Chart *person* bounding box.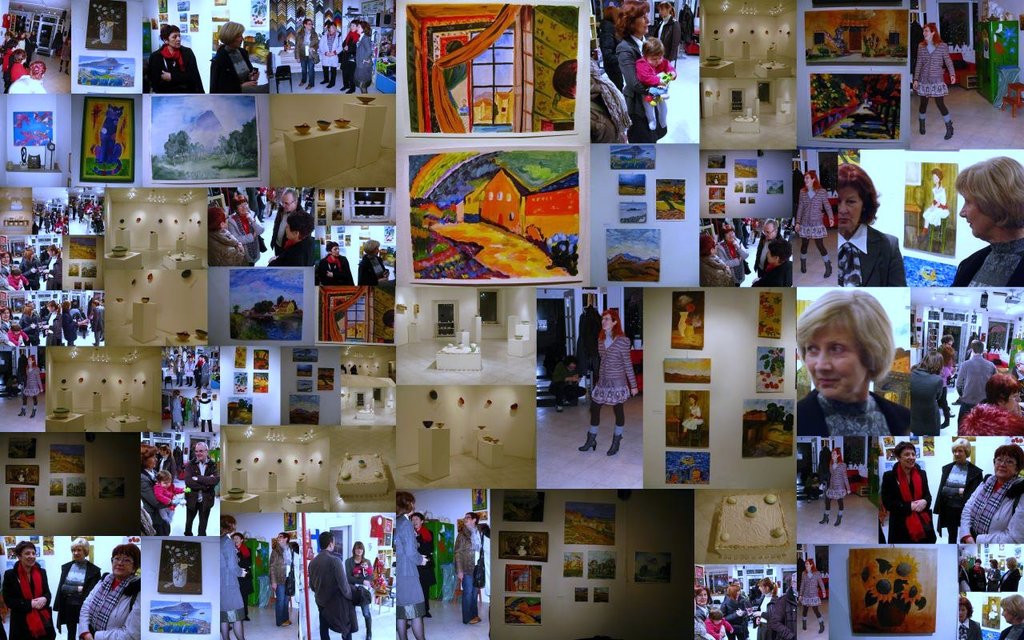
Charted: (left=18, top=349, right=44, bottom=415).
